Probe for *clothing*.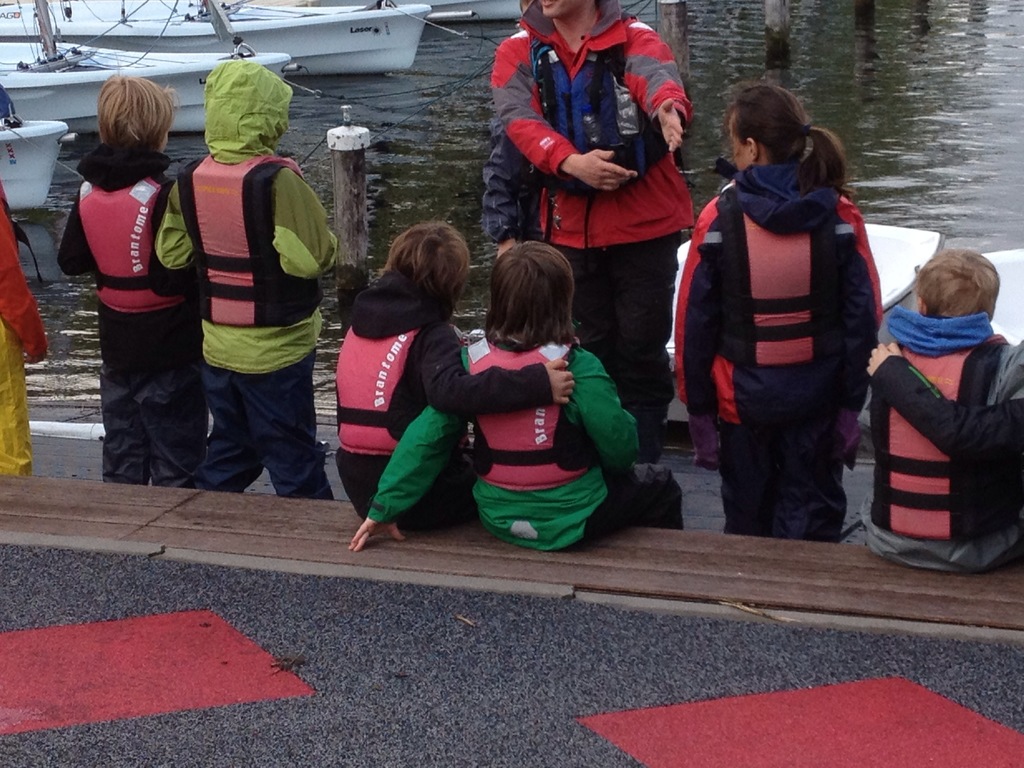
Probe result: detection(0, 187, 43, 478).
